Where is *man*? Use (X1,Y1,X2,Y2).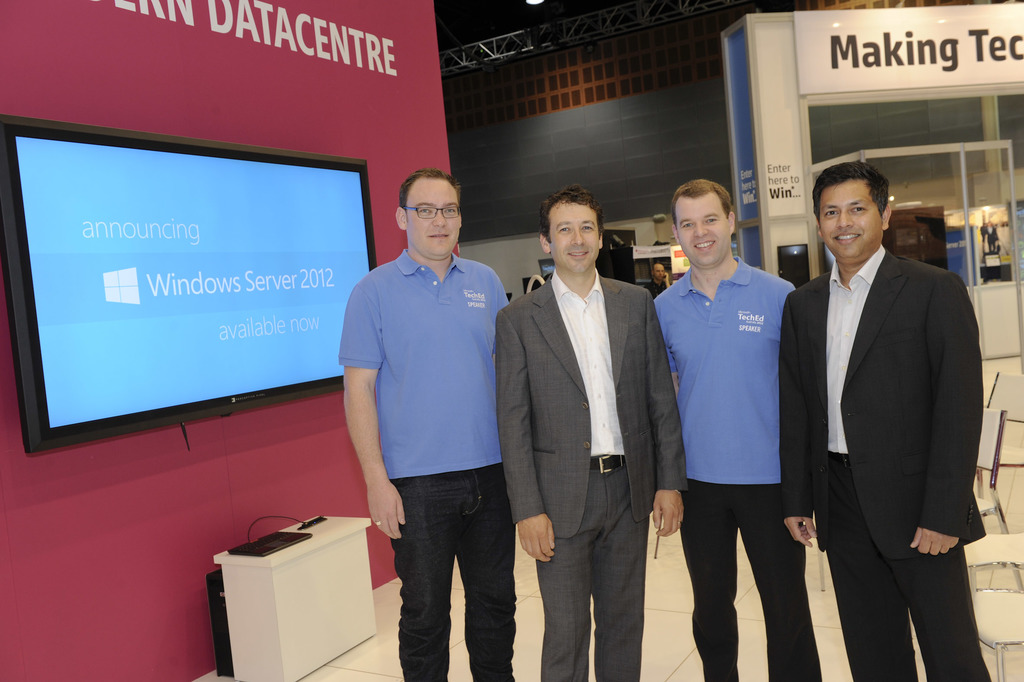
(332,160,534,674).
